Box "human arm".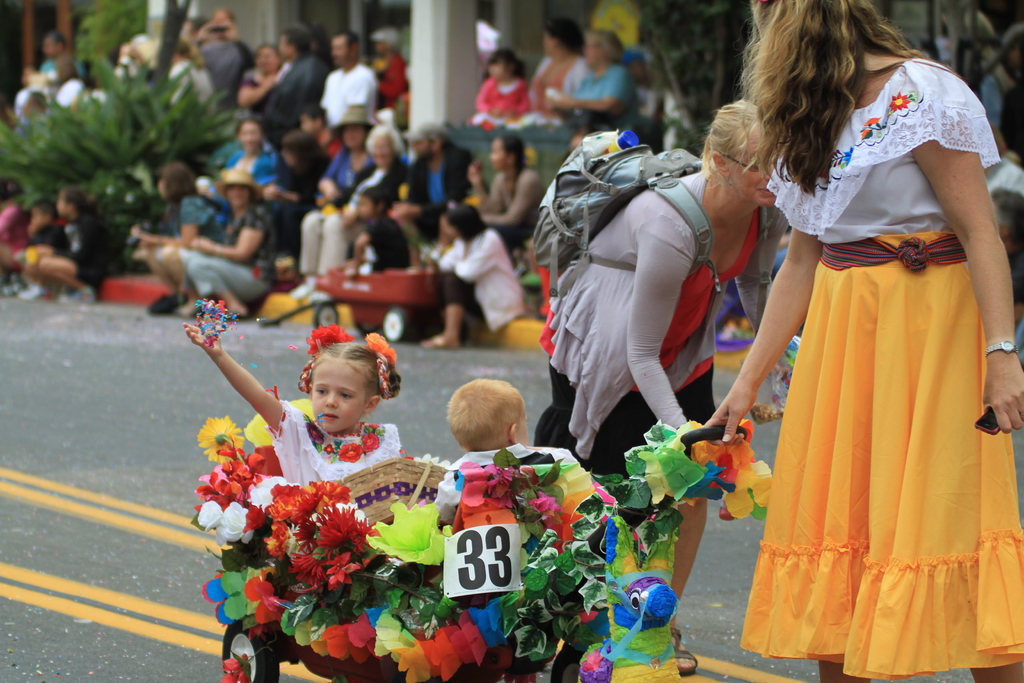
694 213 822 447.
